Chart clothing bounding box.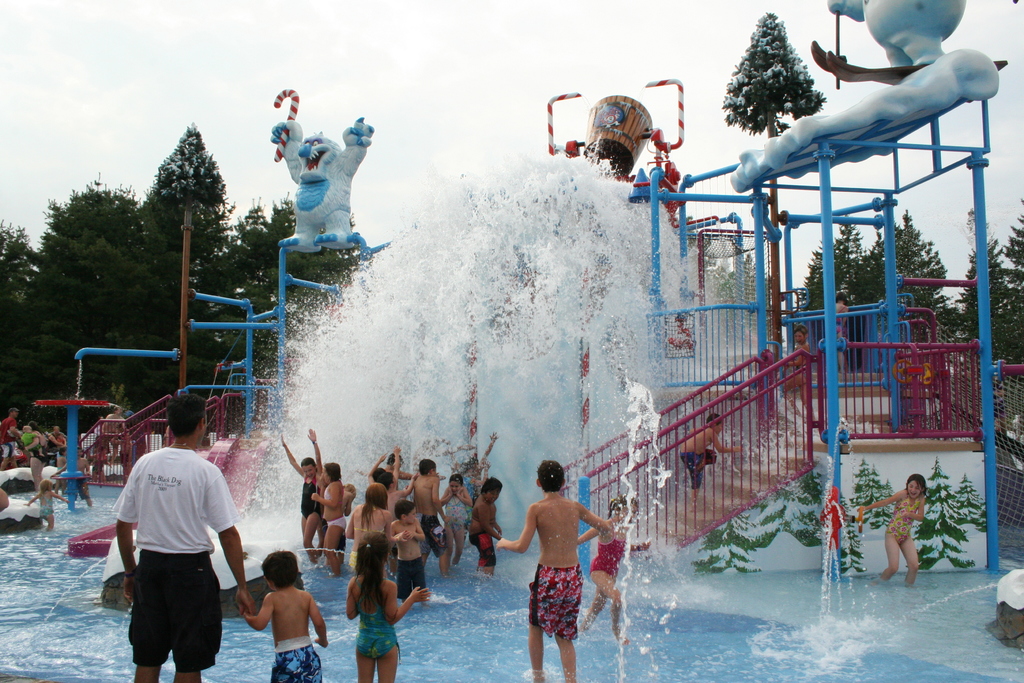
Charted: box(0, 414, 16, 457).
